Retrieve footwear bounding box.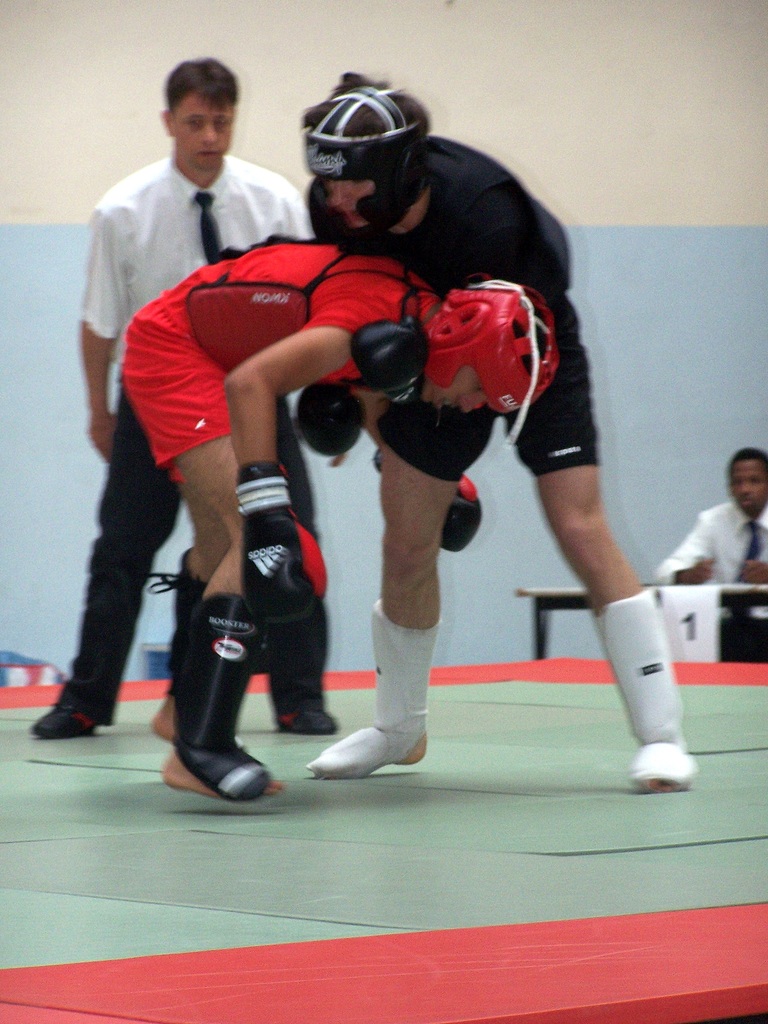
Bounding box: (x1=275, y1=709, x2=336, y2=735).
